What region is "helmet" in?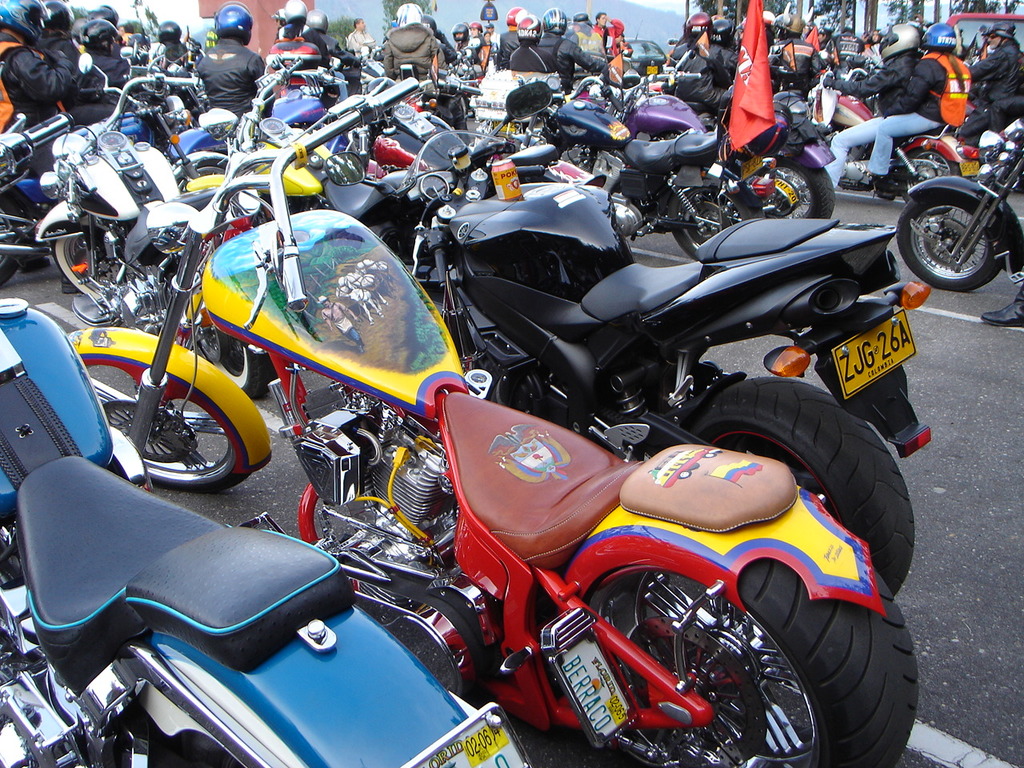
(left=517, top=13, right=541, bottom=45).
